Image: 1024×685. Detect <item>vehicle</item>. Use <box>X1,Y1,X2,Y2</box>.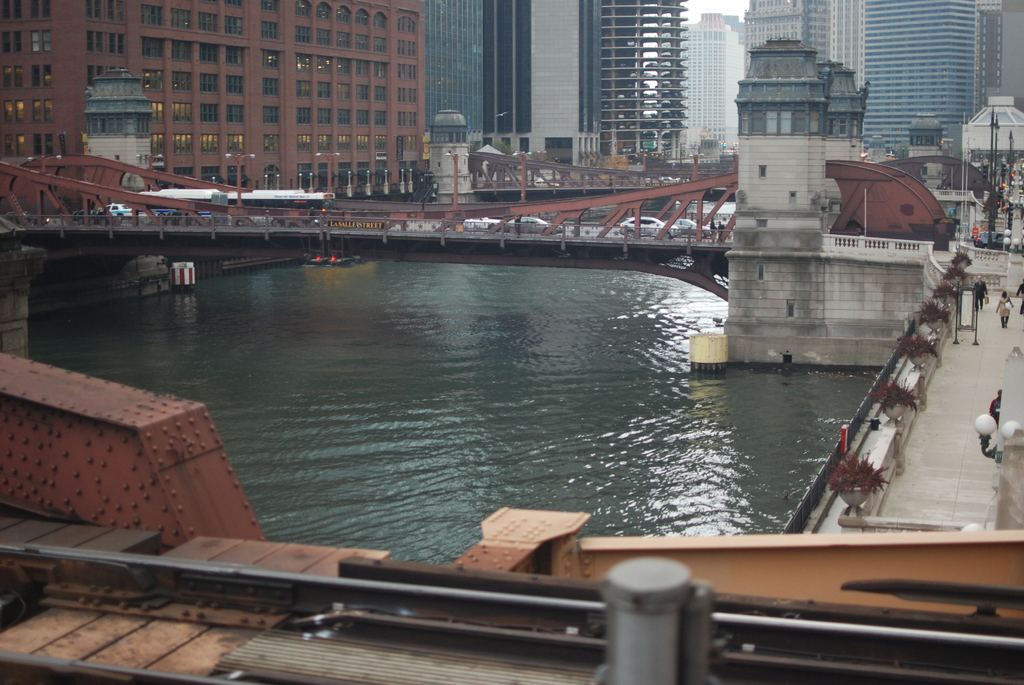
<box>462,217,502,233</box>.
